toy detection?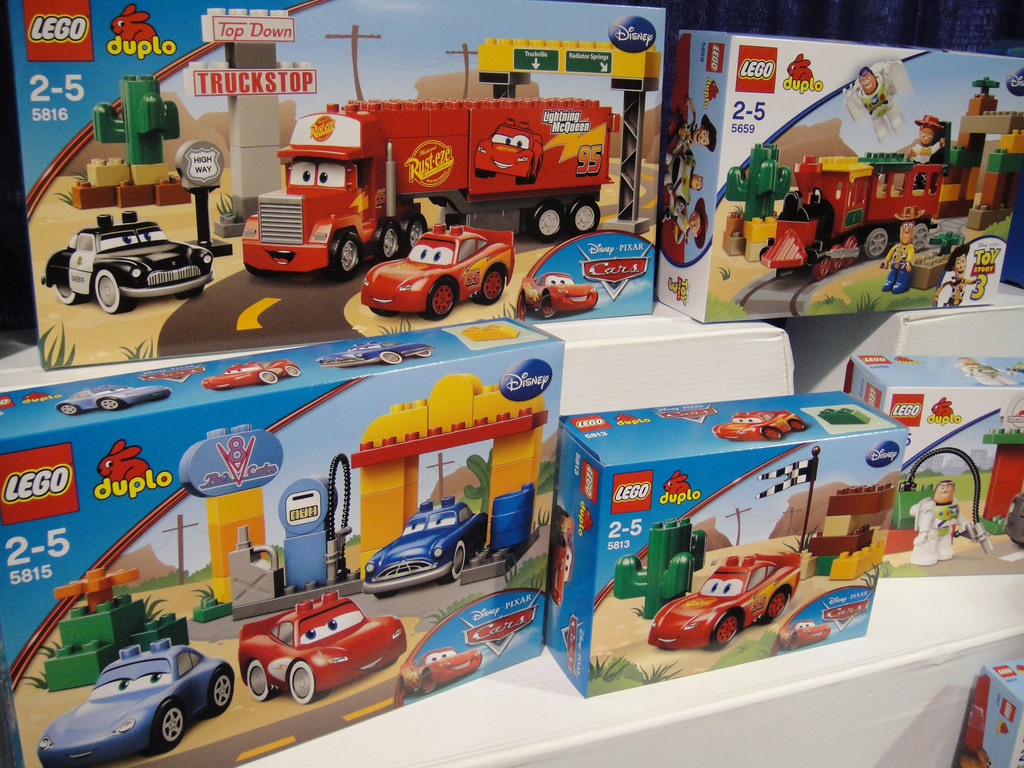
select_region(38, 639, 232, 757)
